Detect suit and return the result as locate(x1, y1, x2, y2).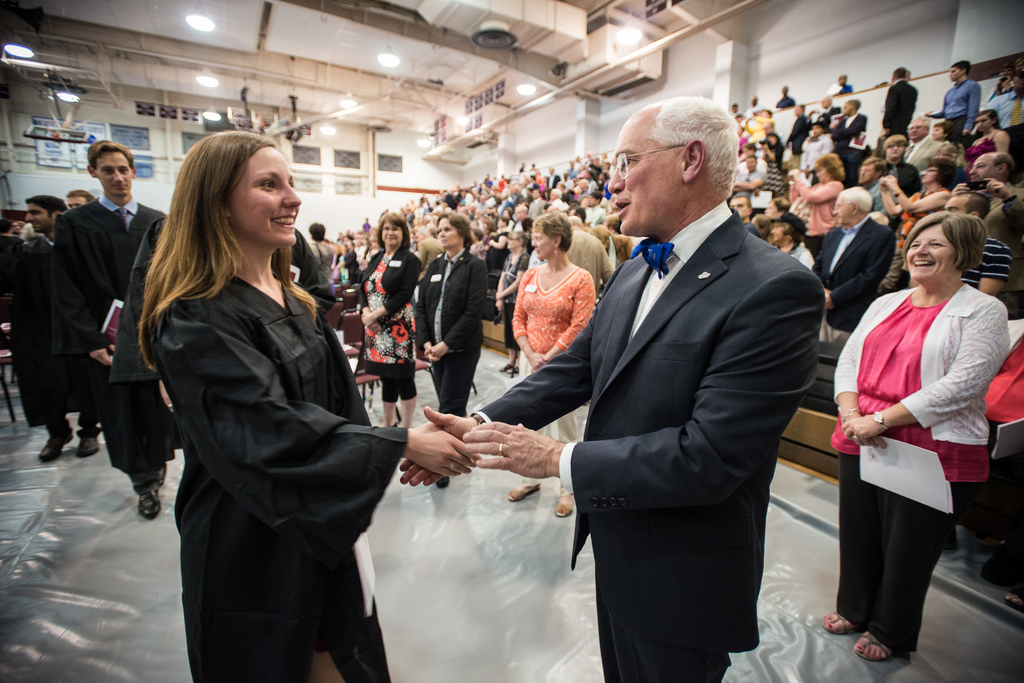
locate(414, 239, 481, 416).
